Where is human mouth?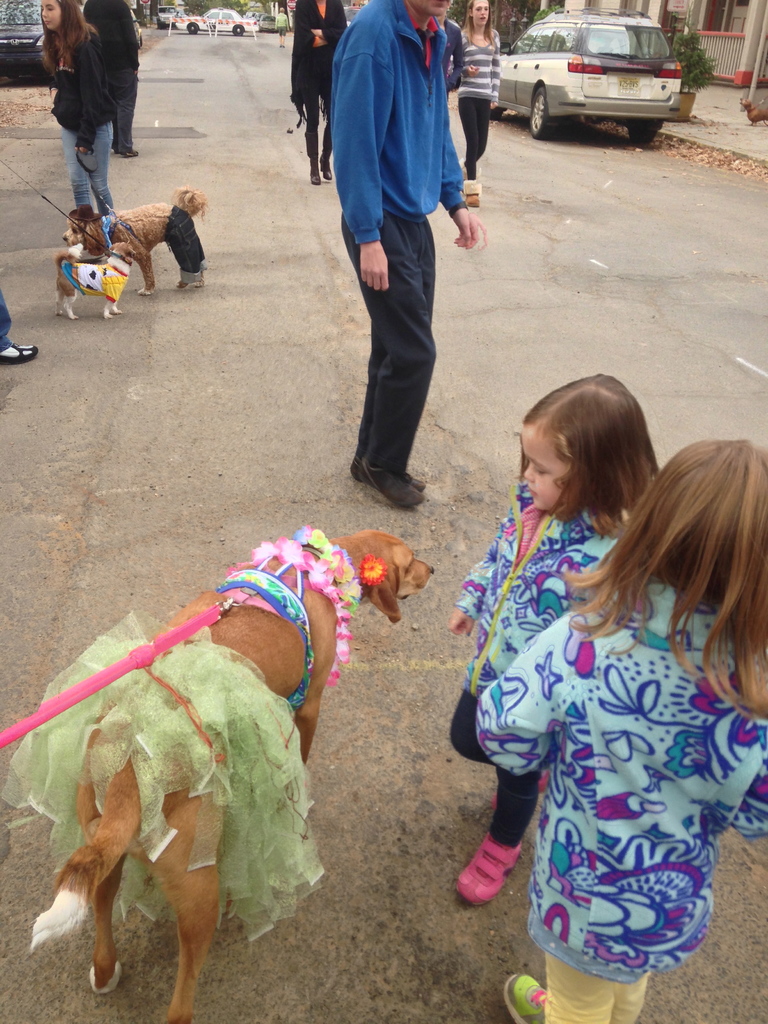
527, 485, 538, 496.
